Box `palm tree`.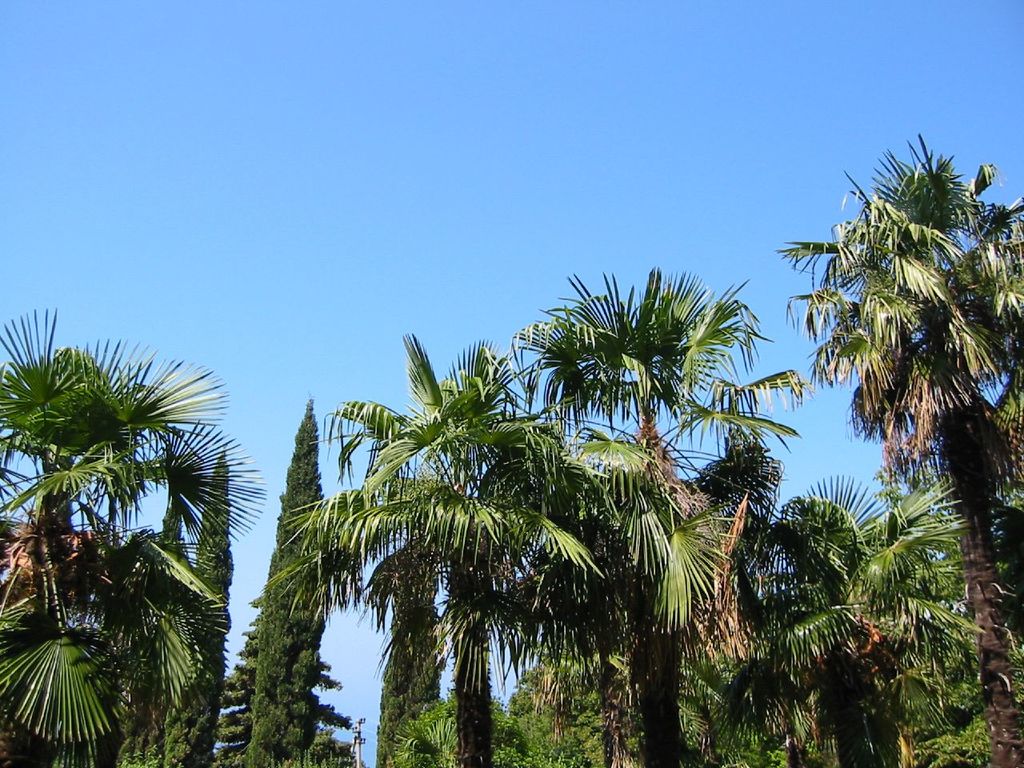
x1=863 y1=190 x2=1016 y2=682.
